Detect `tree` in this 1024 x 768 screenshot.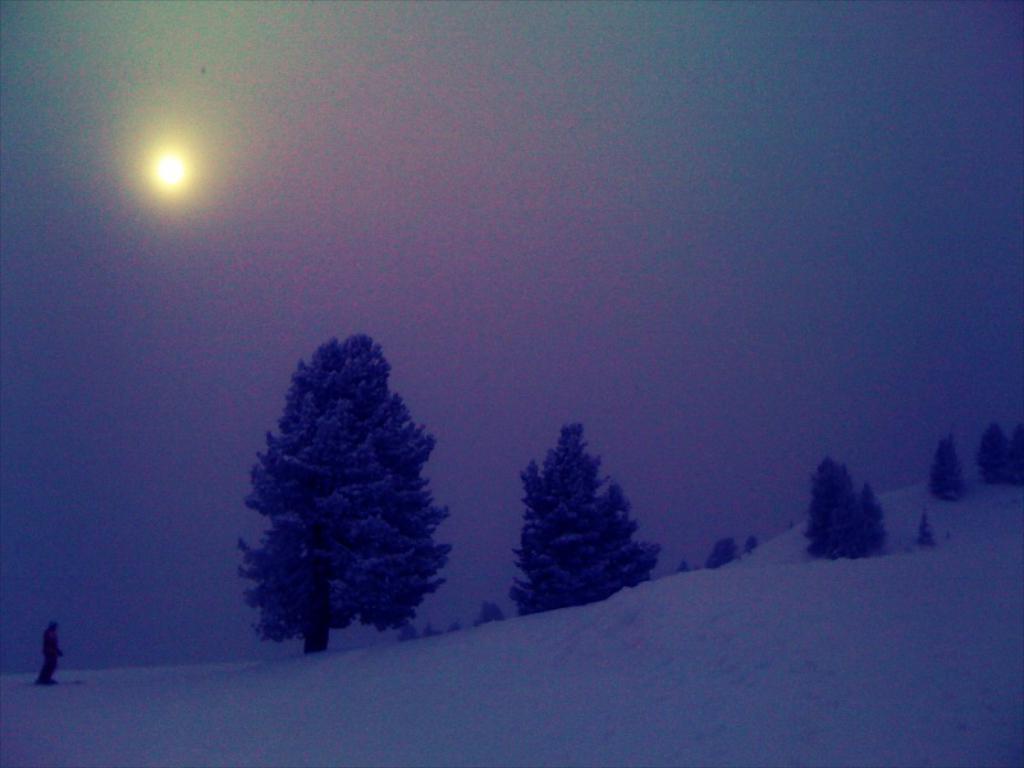
Detection: <region>508, 420, 671, 613</region>.
